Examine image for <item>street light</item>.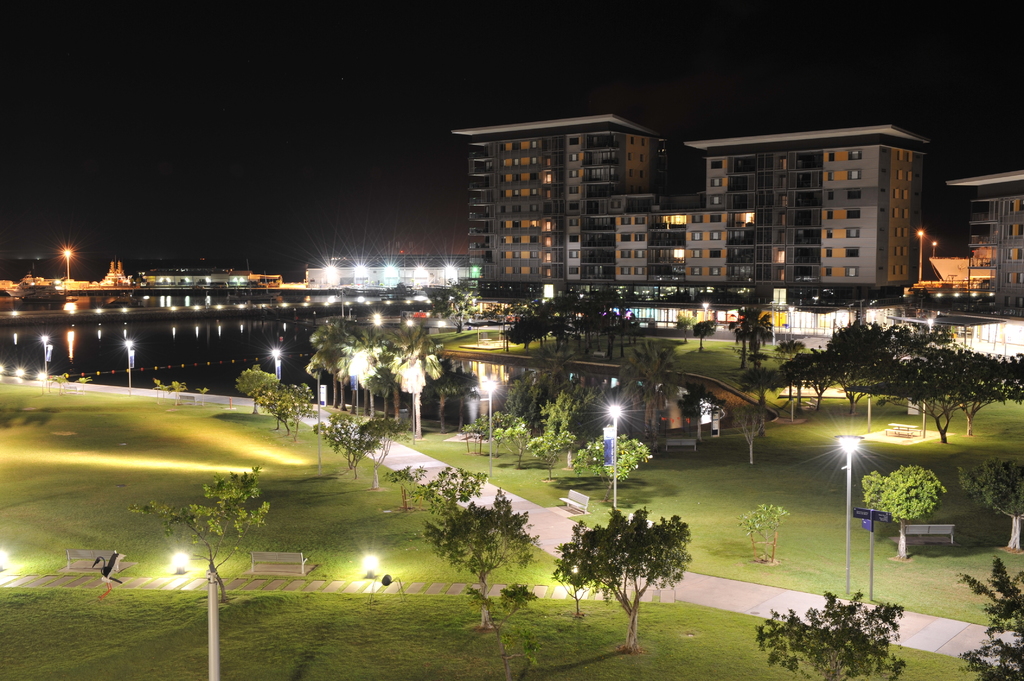
Examination result: x1=836 y1=428 x2=867 y2=598.
